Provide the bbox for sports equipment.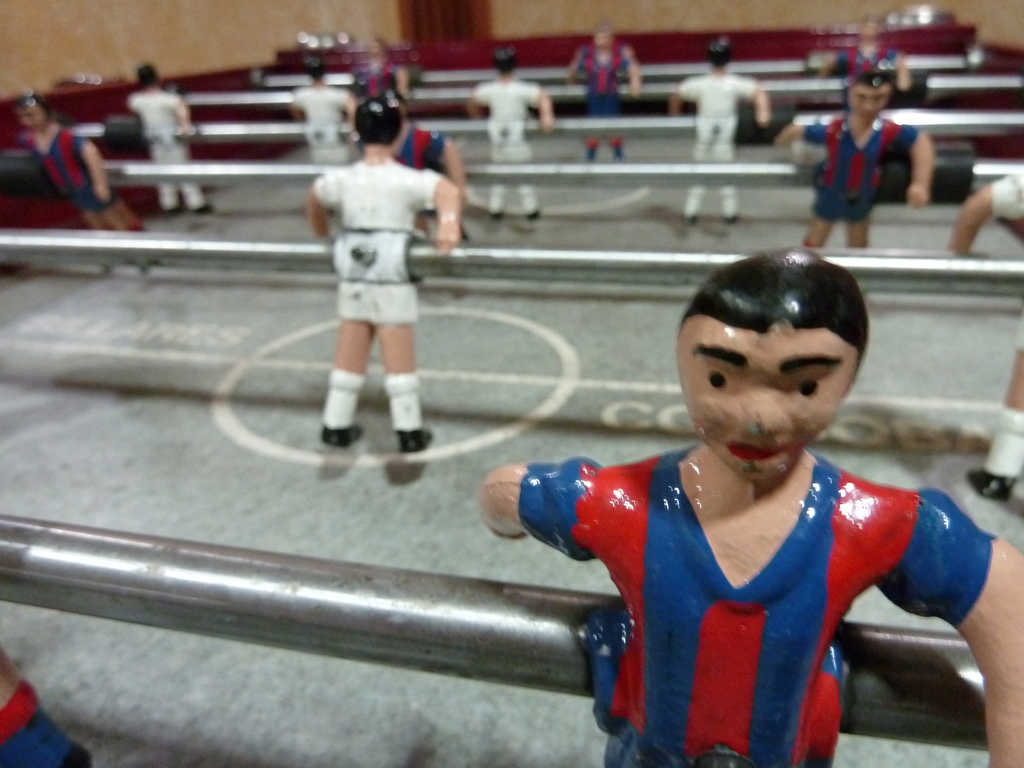
520, 441, 991, 767.
